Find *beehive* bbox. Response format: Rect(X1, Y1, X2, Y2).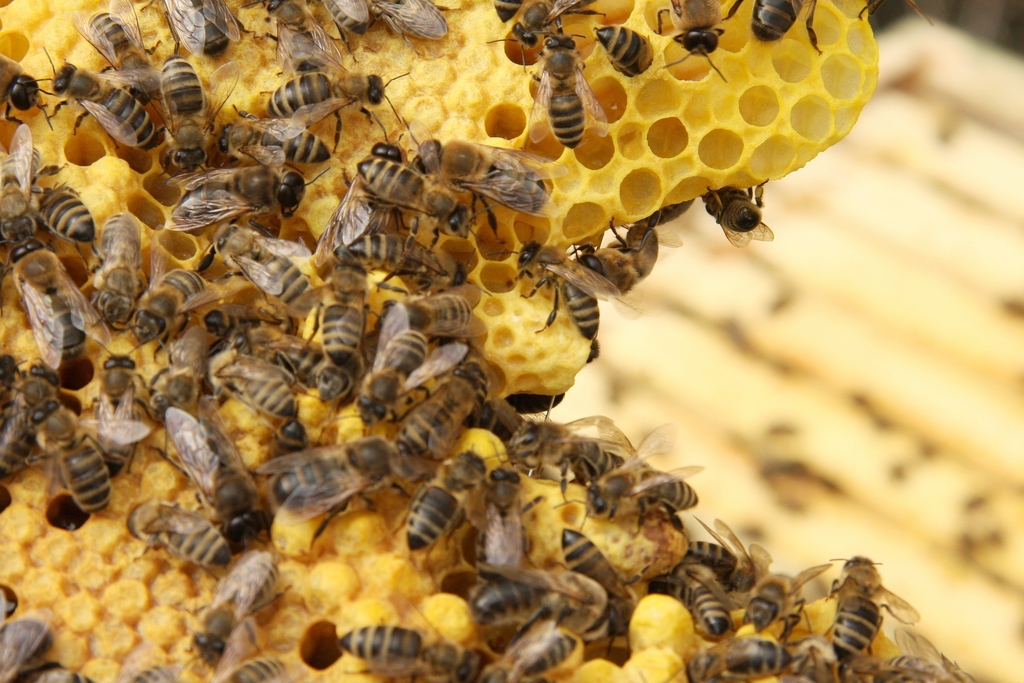
Rect(0, 0, 883, 682).
